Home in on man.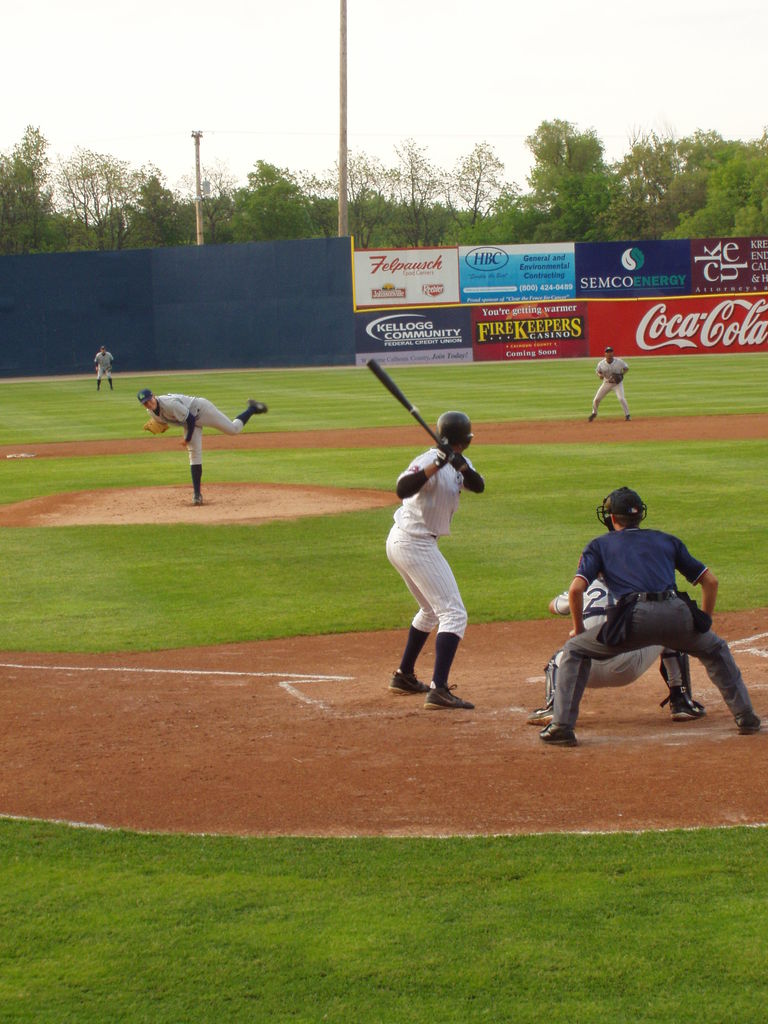
Homed in at pyautogui.locateOnScreen(93, 349, 117, 399).
